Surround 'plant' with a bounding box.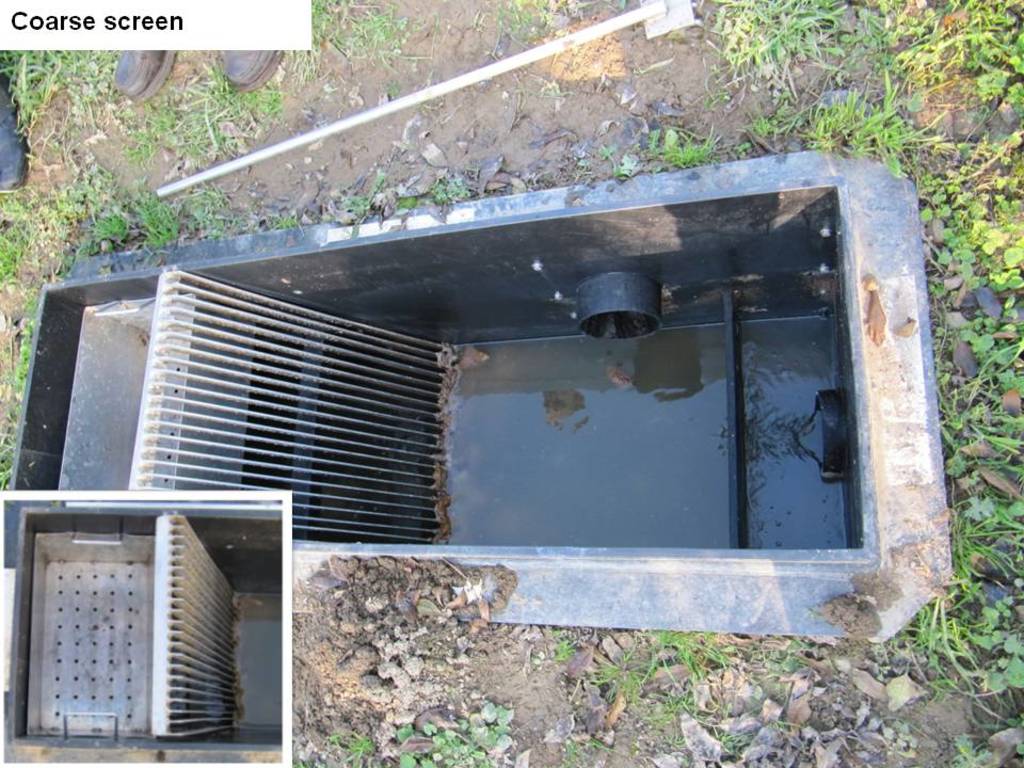
box=[929, 325, 1023, 606].
